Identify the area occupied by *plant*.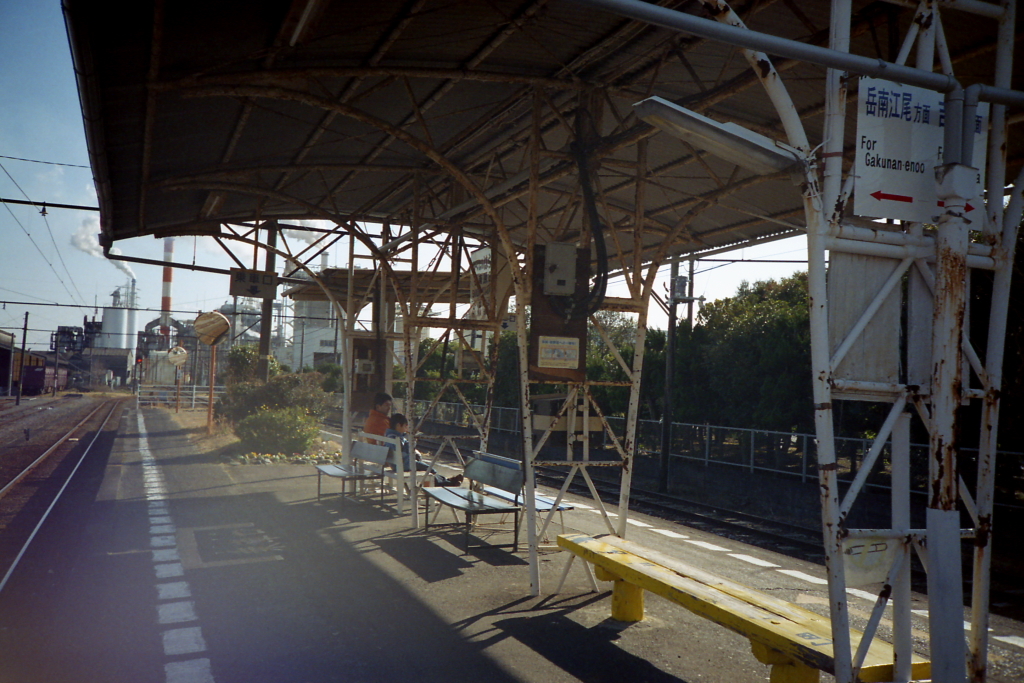
Area: [209, 389, 356, 469].
